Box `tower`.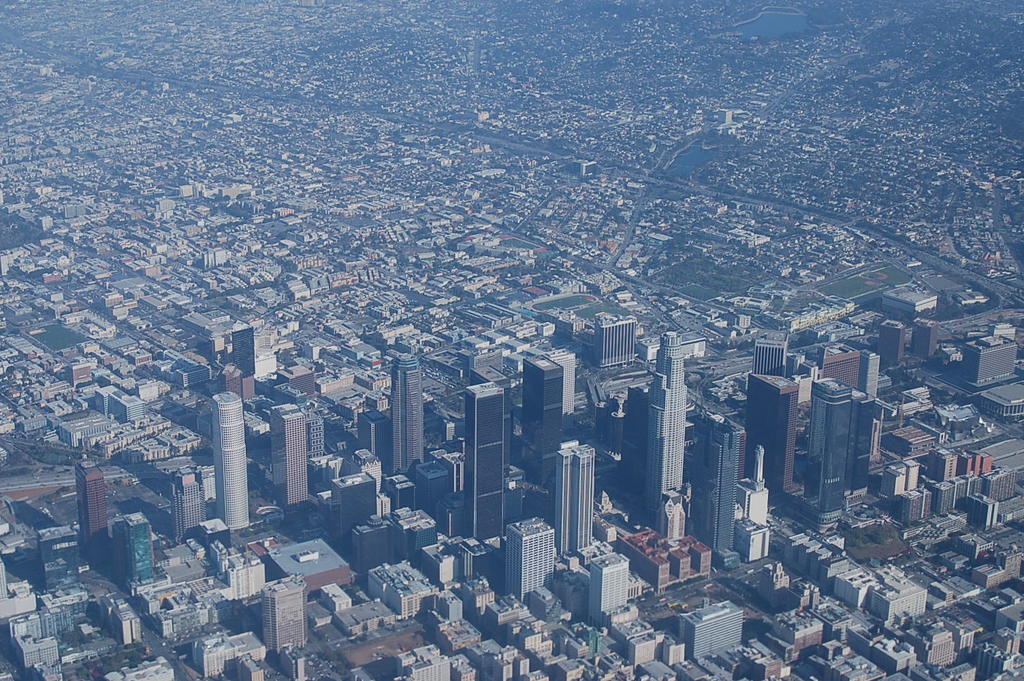
<region>806, 380, 851, 507</region>.
